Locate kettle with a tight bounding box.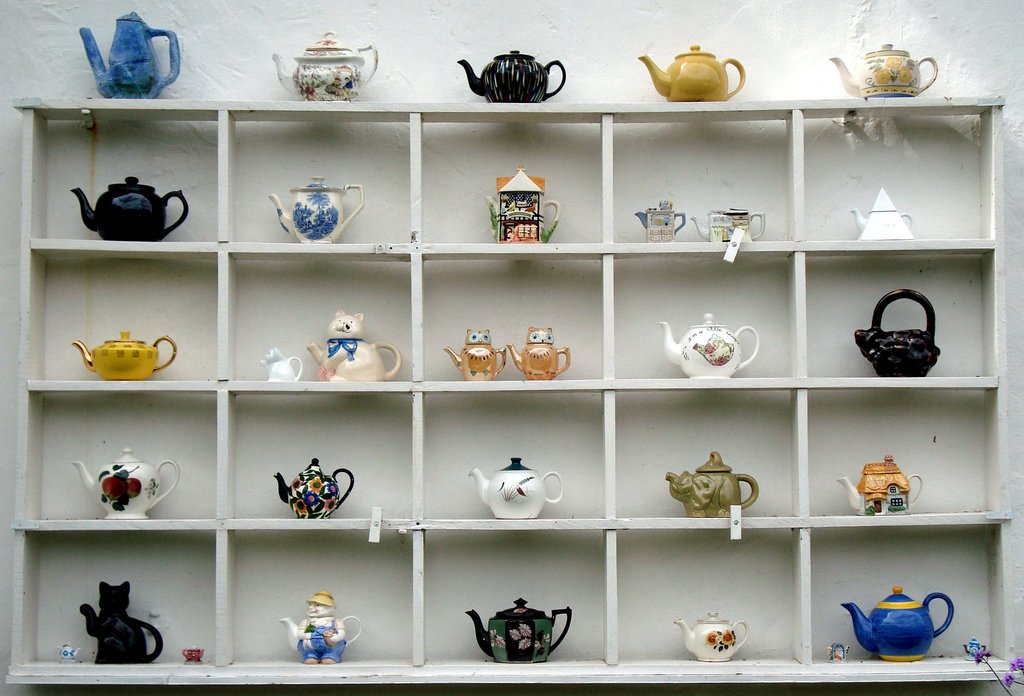
[303,310,404,383].
